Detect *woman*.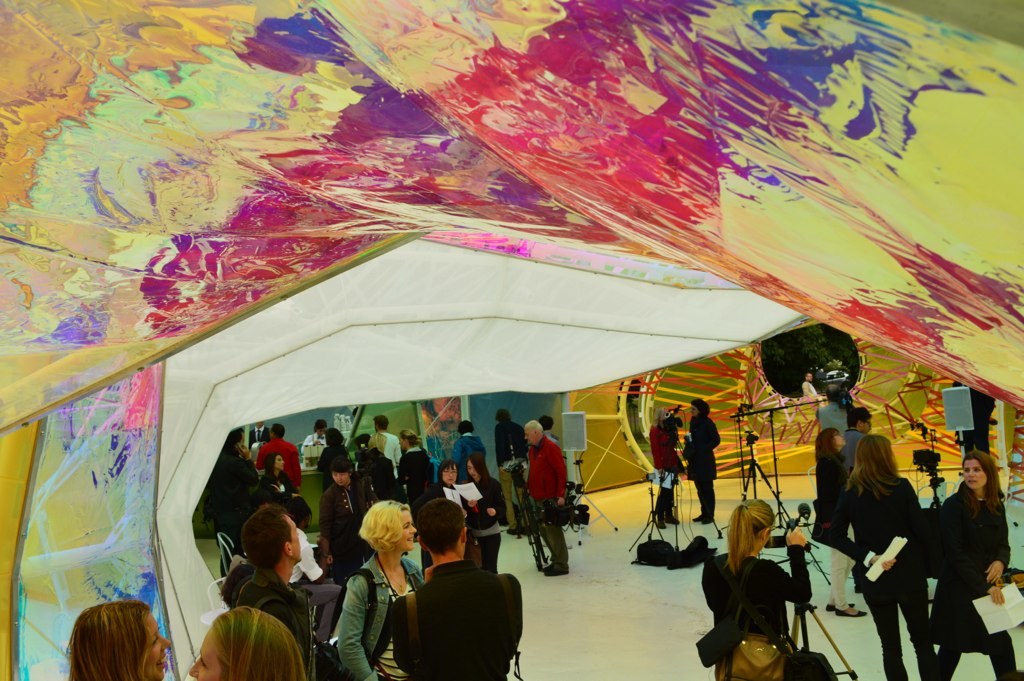
Detected at (336, 497, 424, 680).
